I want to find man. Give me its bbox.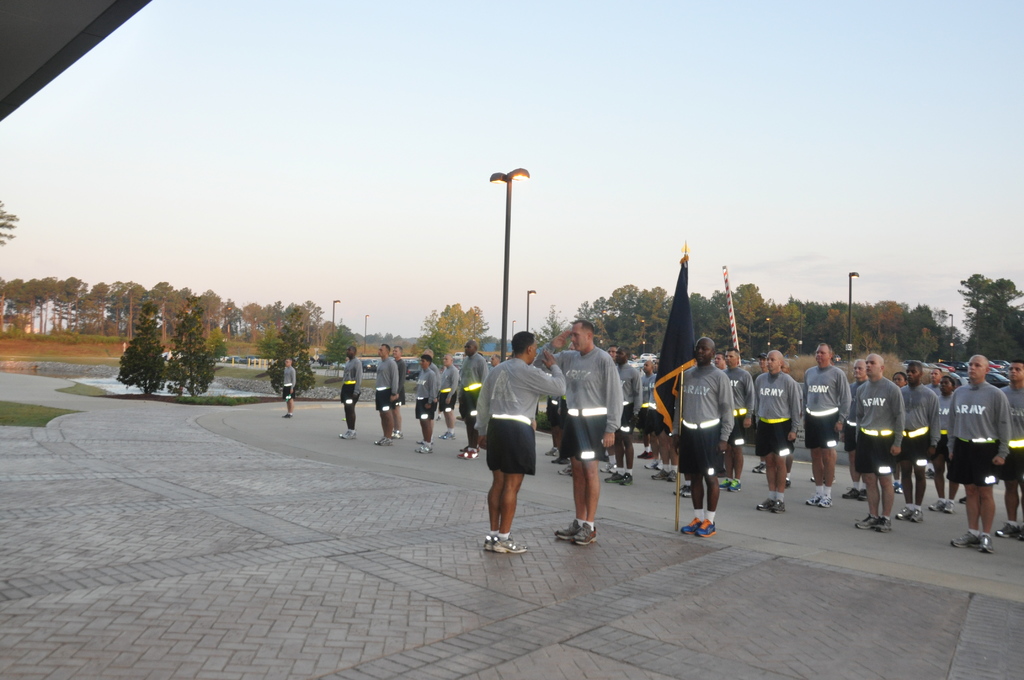
<region>894, 360, 940, 534</region>.
